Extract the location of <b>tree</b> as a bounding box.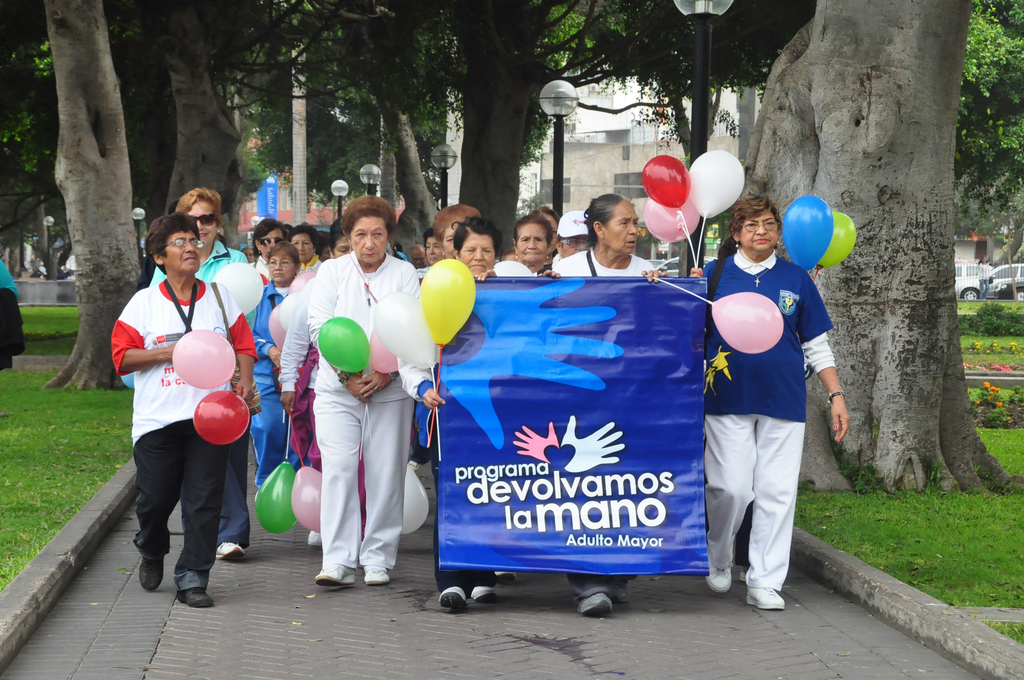
bbox=[524, 0, 812, 166].
